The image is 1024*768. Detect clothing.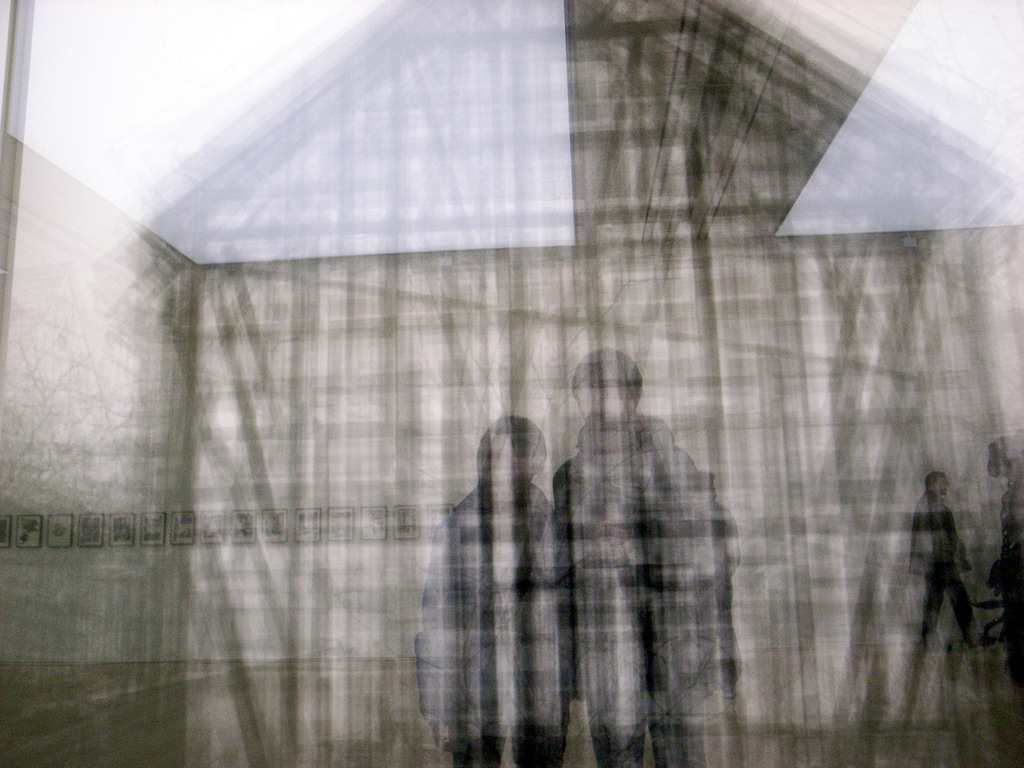
Detection: <bbox>550, 405, 730, 753</bbox>.
